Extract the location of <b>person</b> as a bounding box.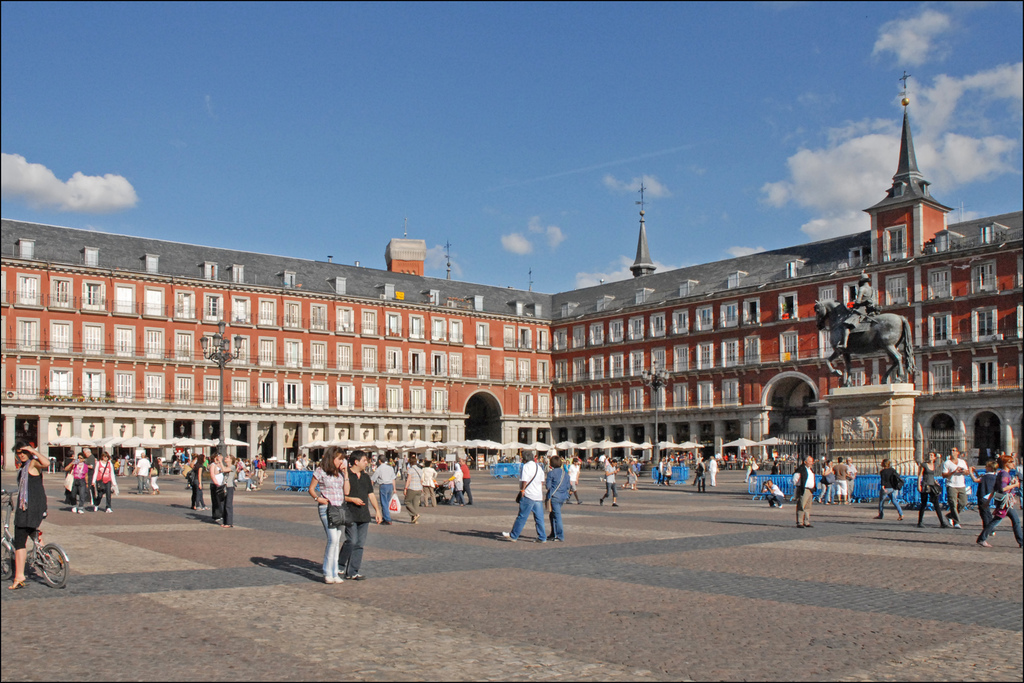
region(92, 448, 119, 514).
